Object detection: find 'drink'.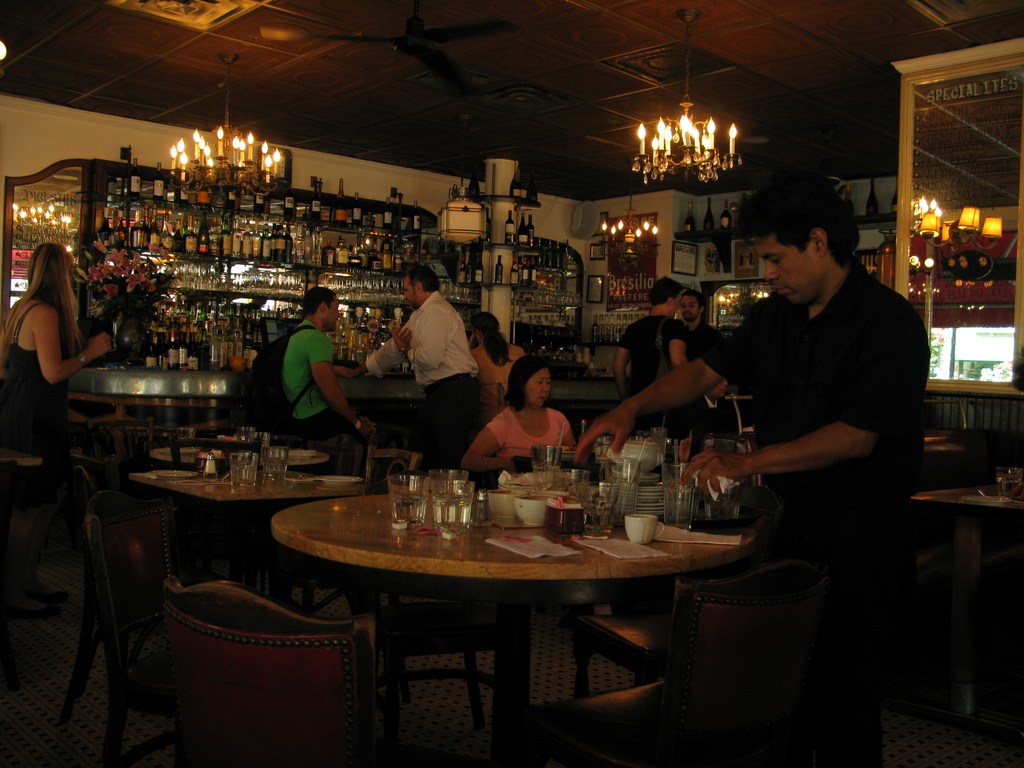
region(352, 191, 360, 223).
